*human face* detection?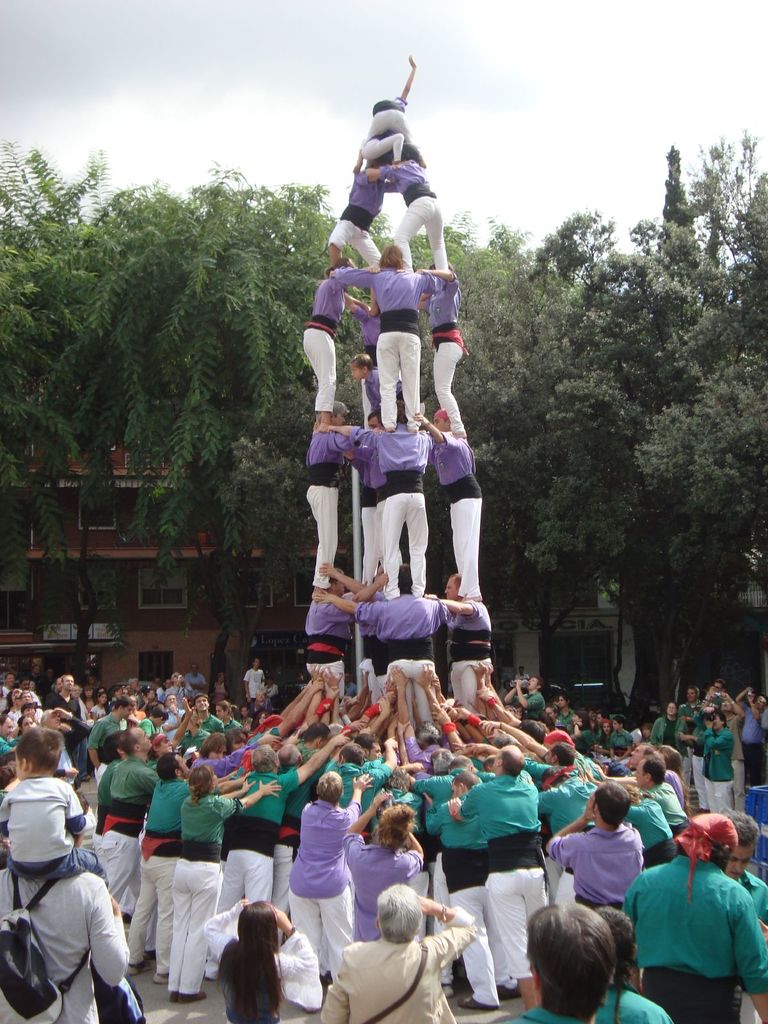
left=120, top=706, right=132, bottom=715
